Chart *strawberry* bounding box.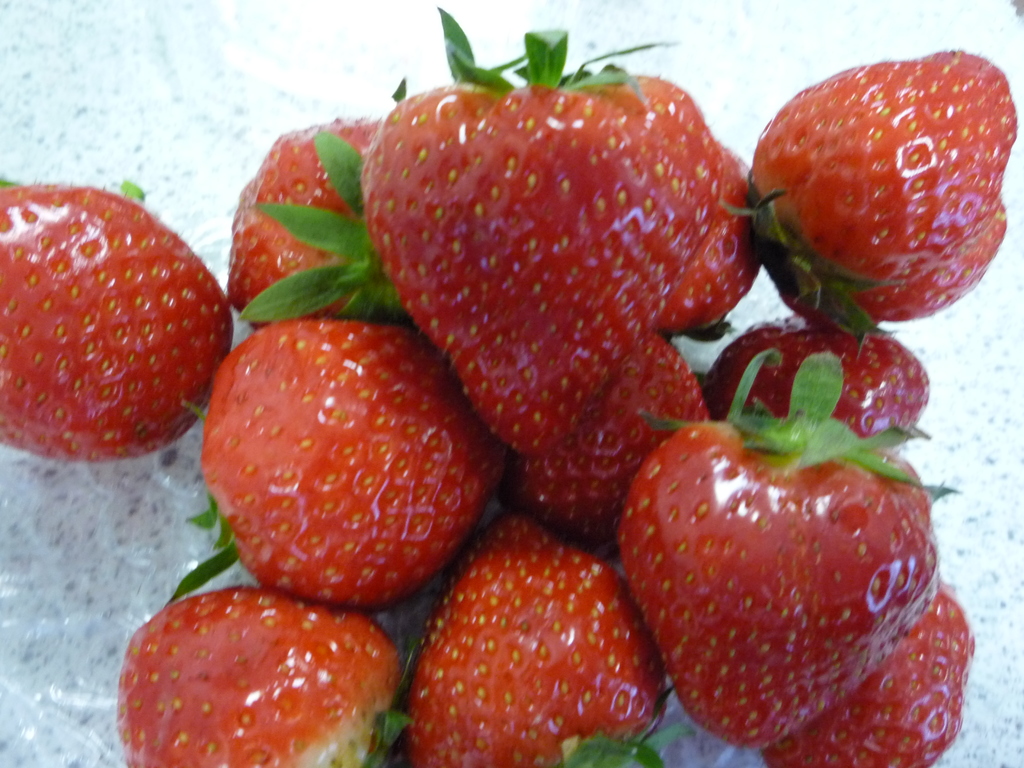
Charted: x1=506 y1=328 x2=709 y2=560.
